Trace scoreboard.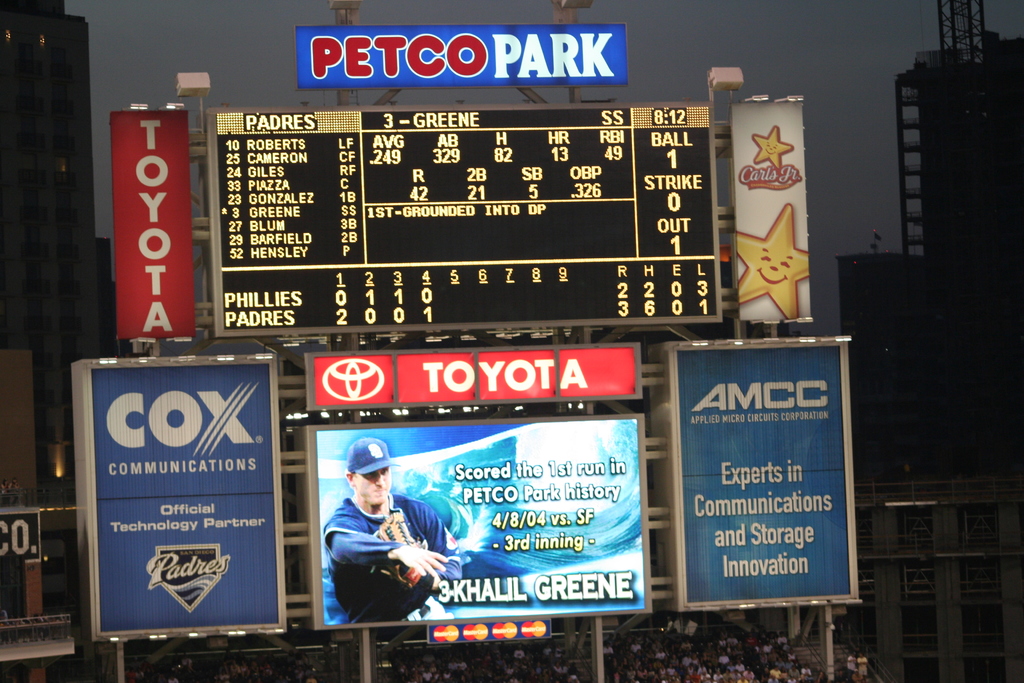
Traced to 204, 100, 720, 334.
